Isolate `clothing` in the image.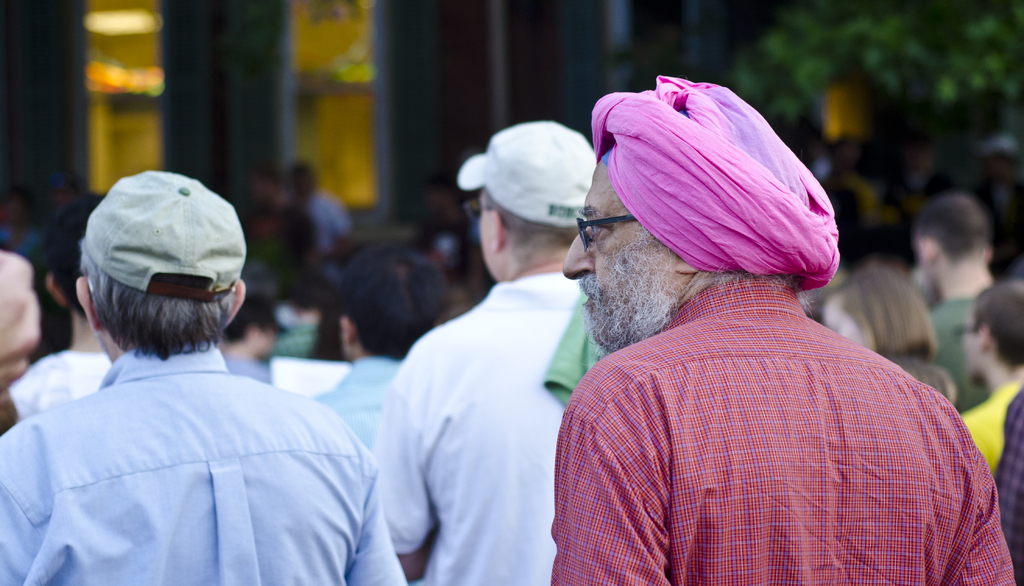
Isolated region: 0:170:405:585.
